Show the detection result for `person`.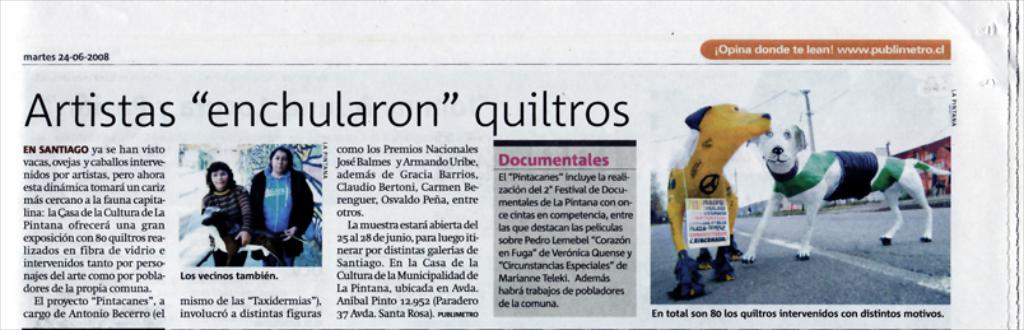
(x1=200, y1=161, x2=255, y2=270).
